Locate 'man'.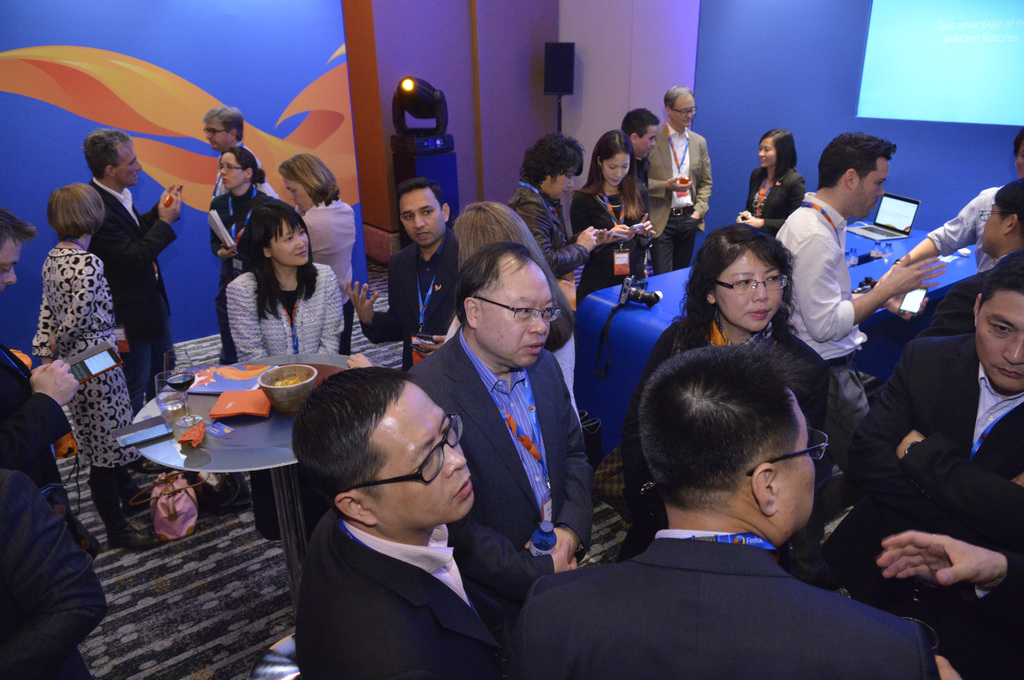
Bounding box: bbox=[85, 130, 184, 416].
